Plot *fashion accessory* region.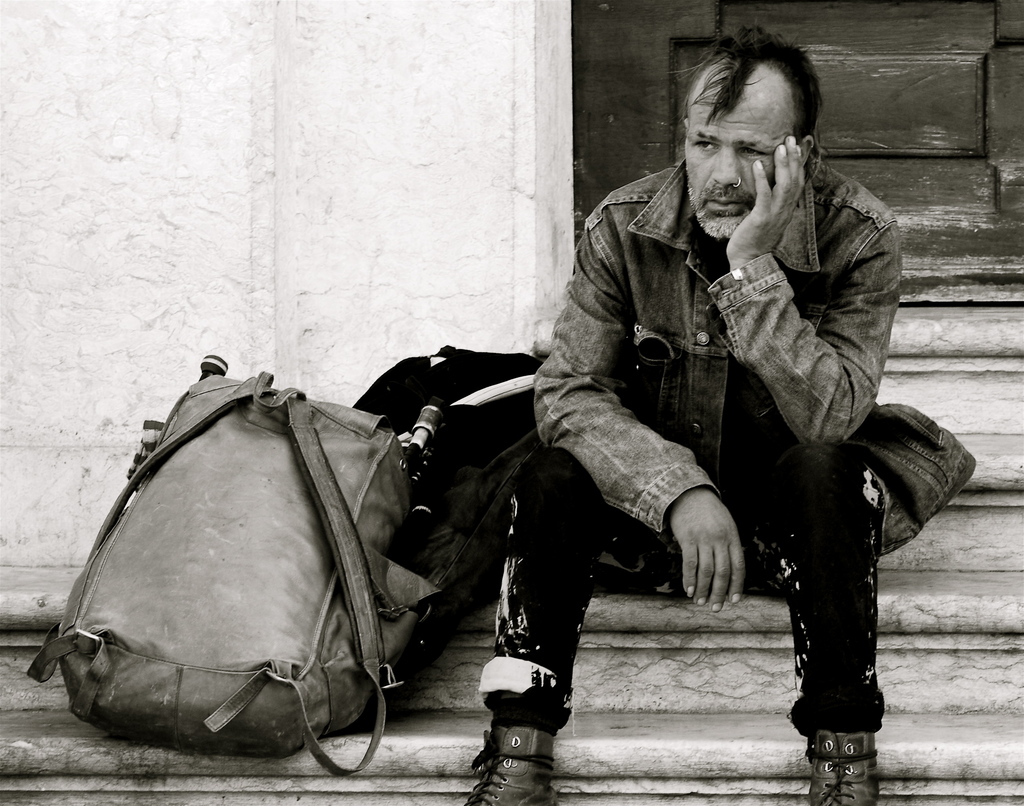
Plotted at (22,371,446,778).
